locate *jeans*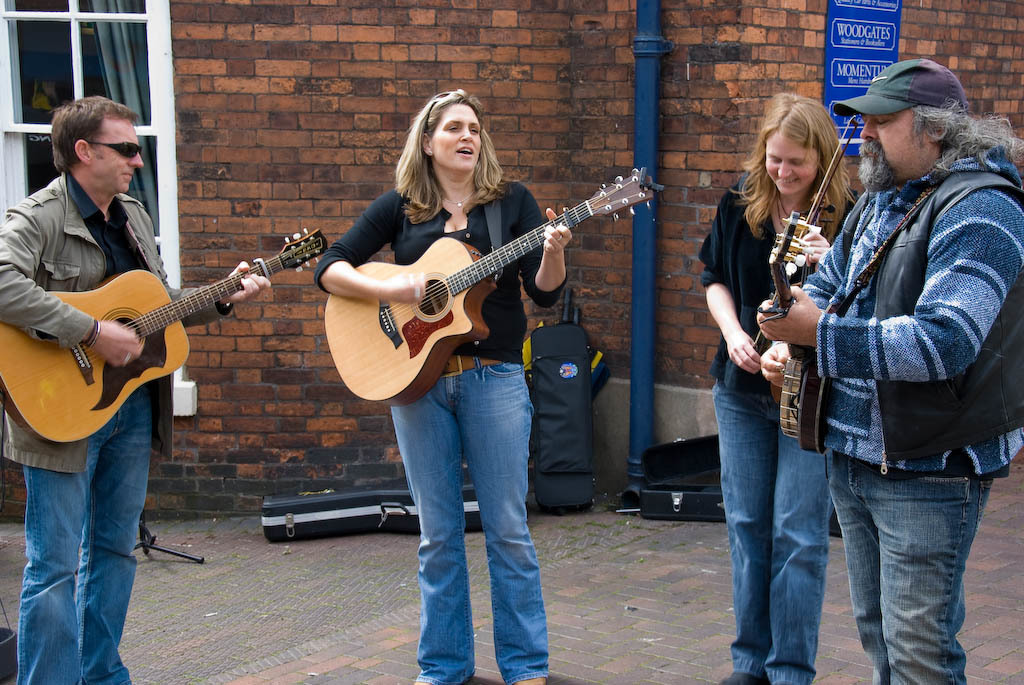
rect(378, 358, 550, 676)
